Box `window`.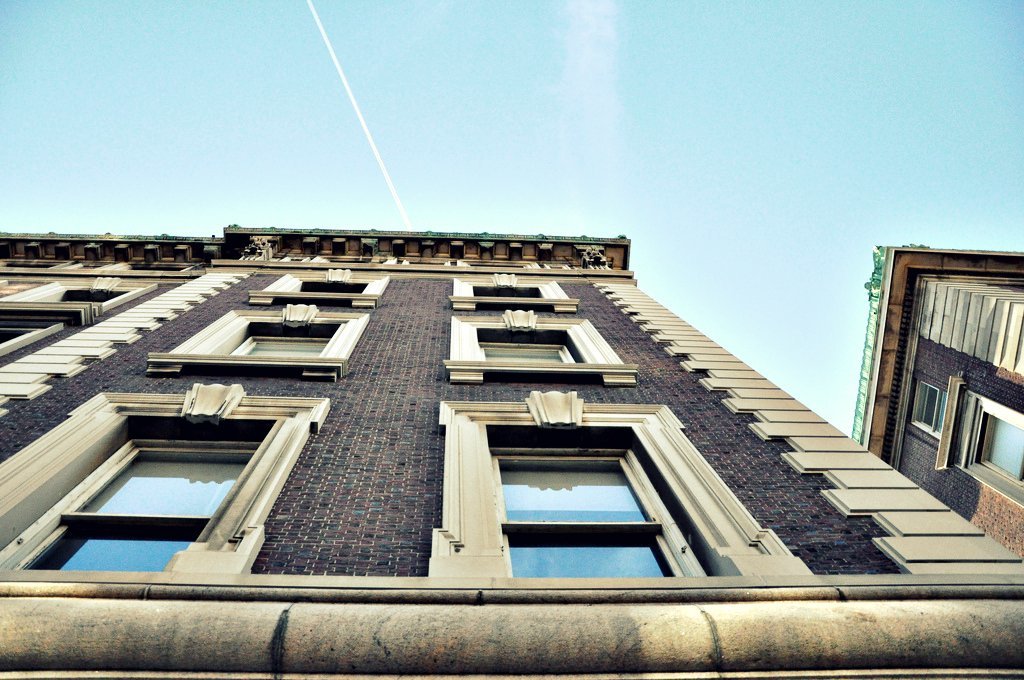
{"left": 446, "top": 405, "right": 710, "bottom": 598}.
